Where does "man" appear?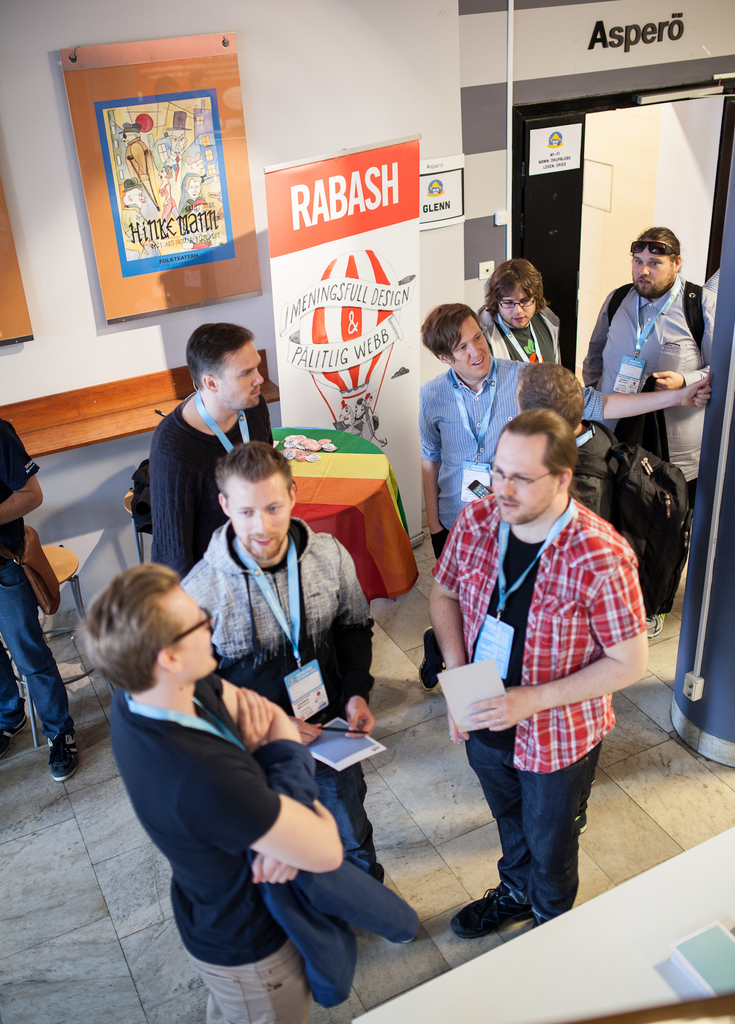
Appears at bbox=(410, 304, 711, 689).
